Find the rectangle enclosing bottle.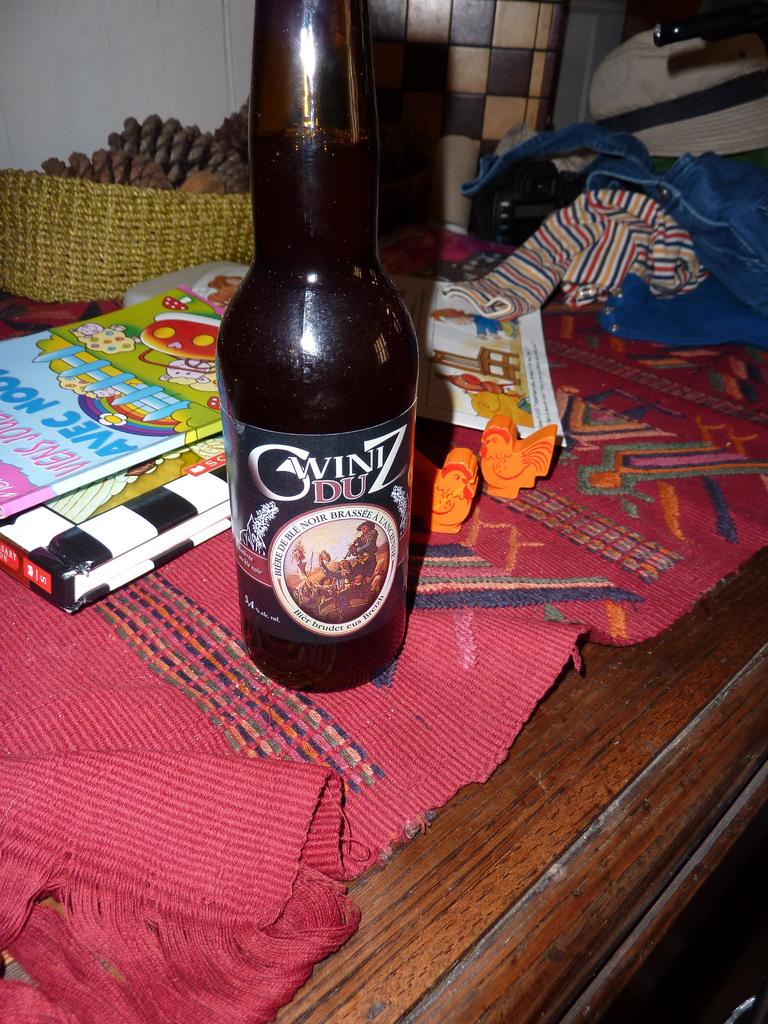
BBox(214, 0, 424, 700).
